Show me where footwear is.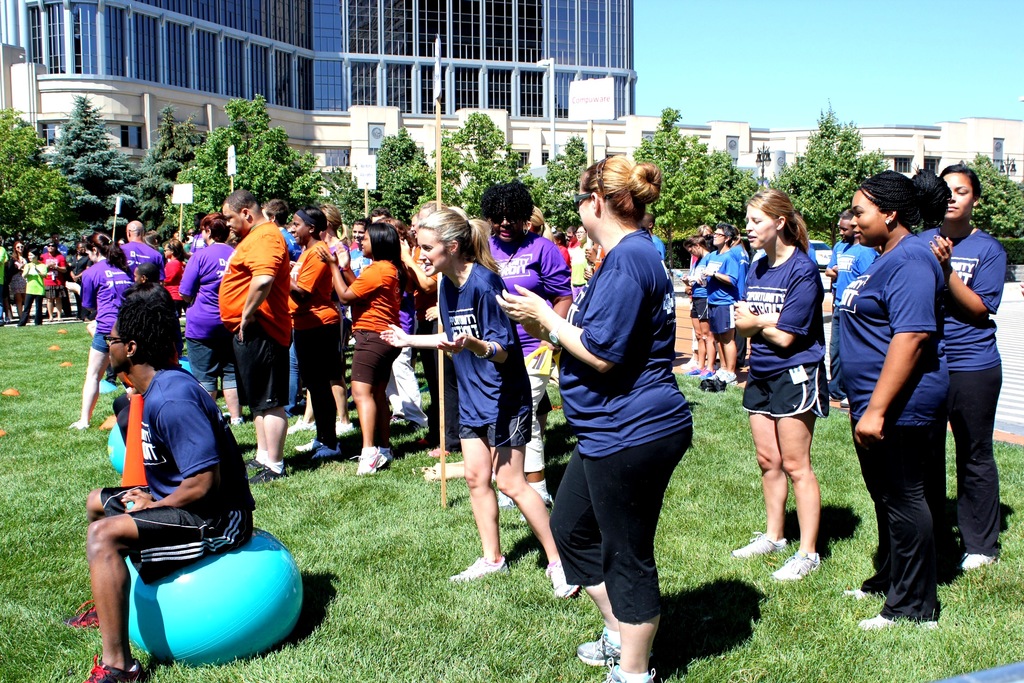
footwear is at <box>730,529,783,554</box>.
